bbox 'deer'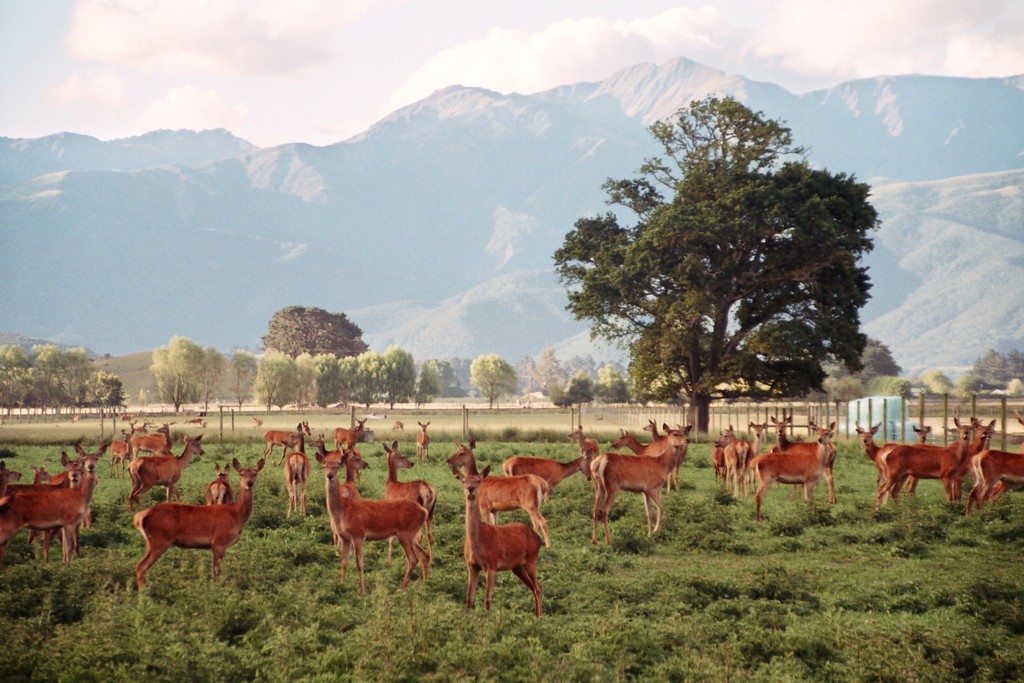
(x1=748, y1=422, x2=834, y2=518)
